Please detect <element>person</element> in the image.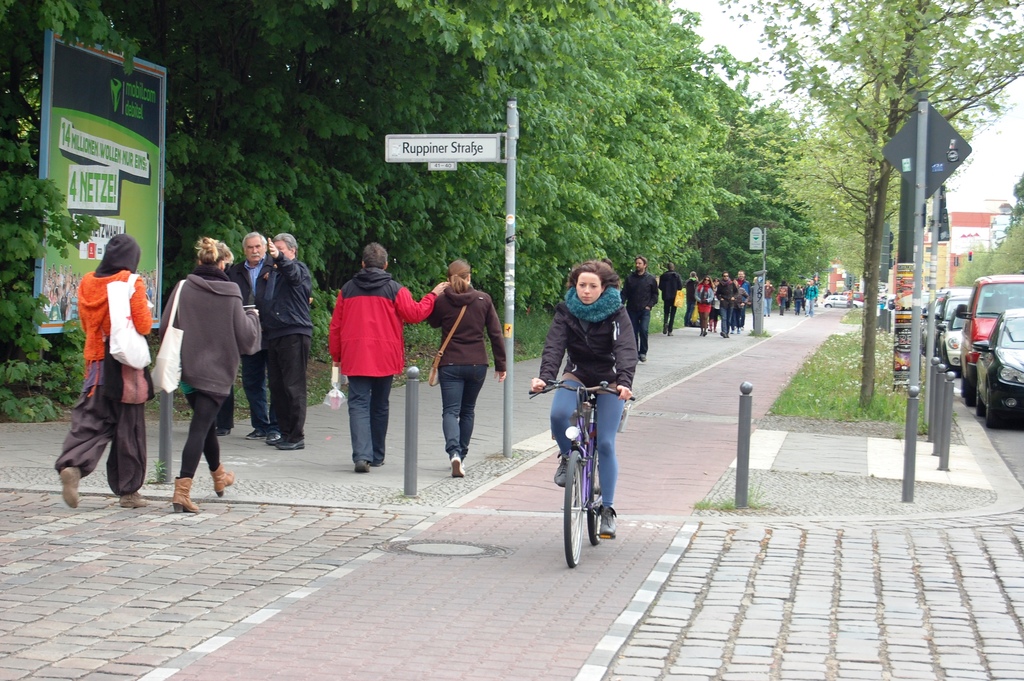
<region>422, 259, 506, 477</region>.
